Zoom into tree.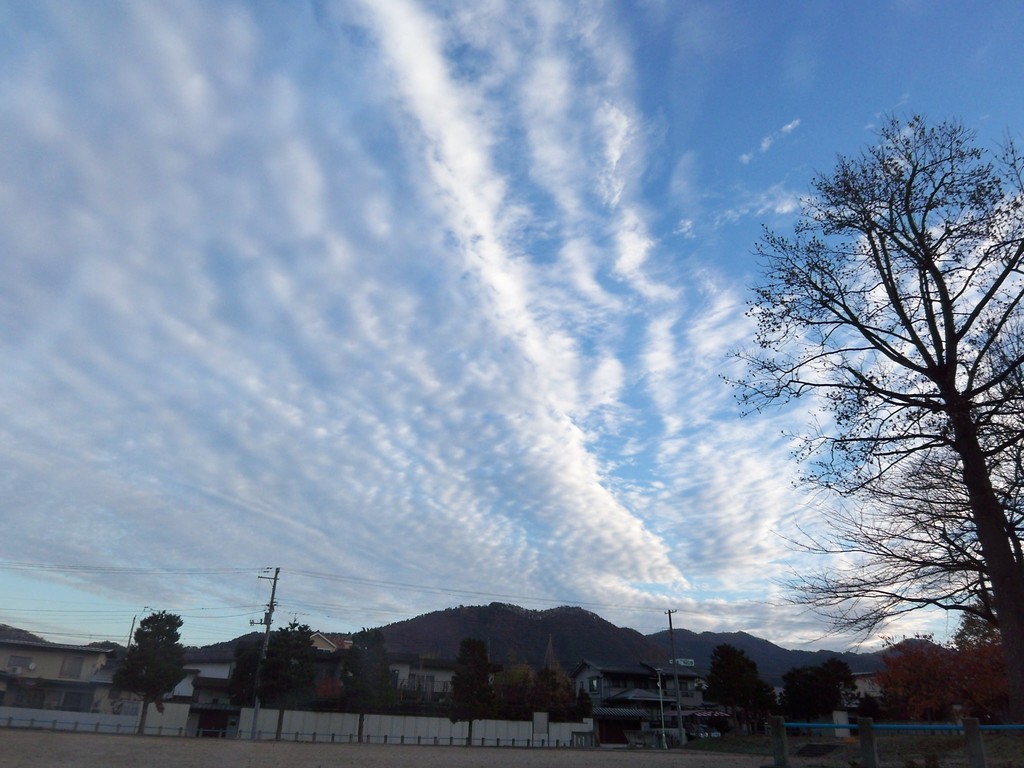
Zoom target: <bbox>120, 609, 191, 723</bbox>.
